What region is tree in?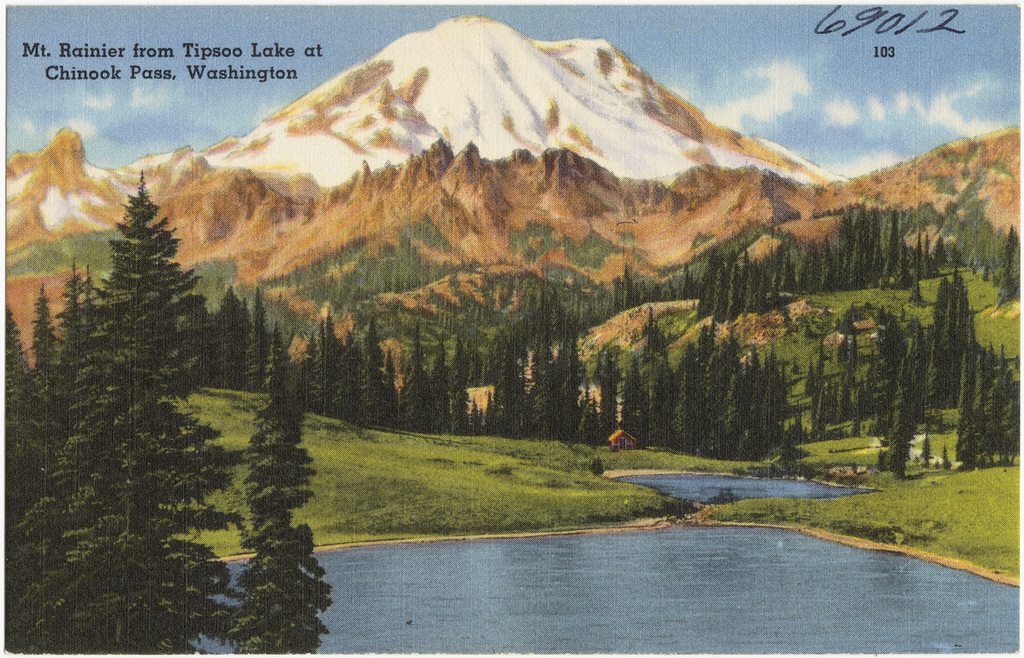
<region>935, 235, 952, 270</region>.
